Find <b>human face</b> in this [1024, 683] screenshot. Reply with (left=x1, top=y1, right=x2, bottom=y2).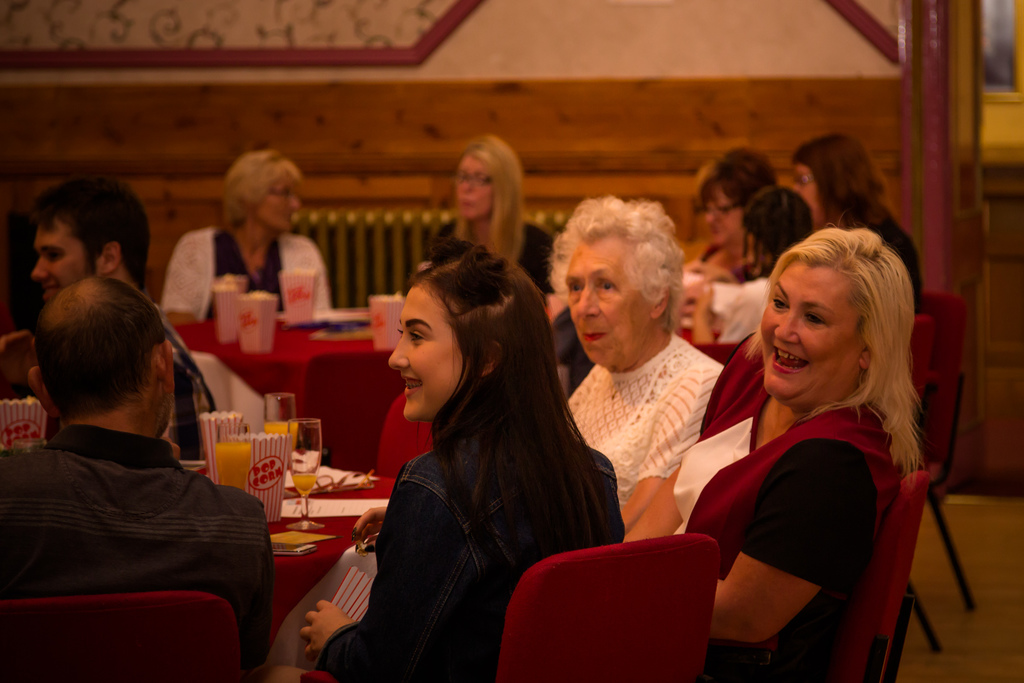
(left=257, top=182, right=299, bottom=231).
